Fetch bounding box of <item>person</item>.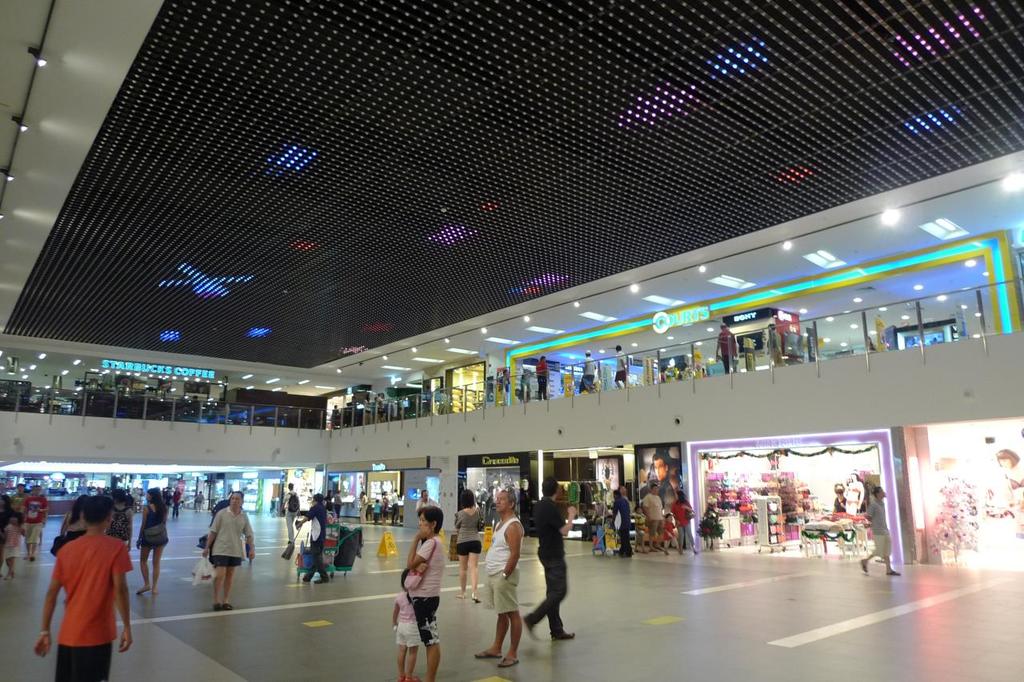
Bbox: locate(395, 507, 450, 681).
